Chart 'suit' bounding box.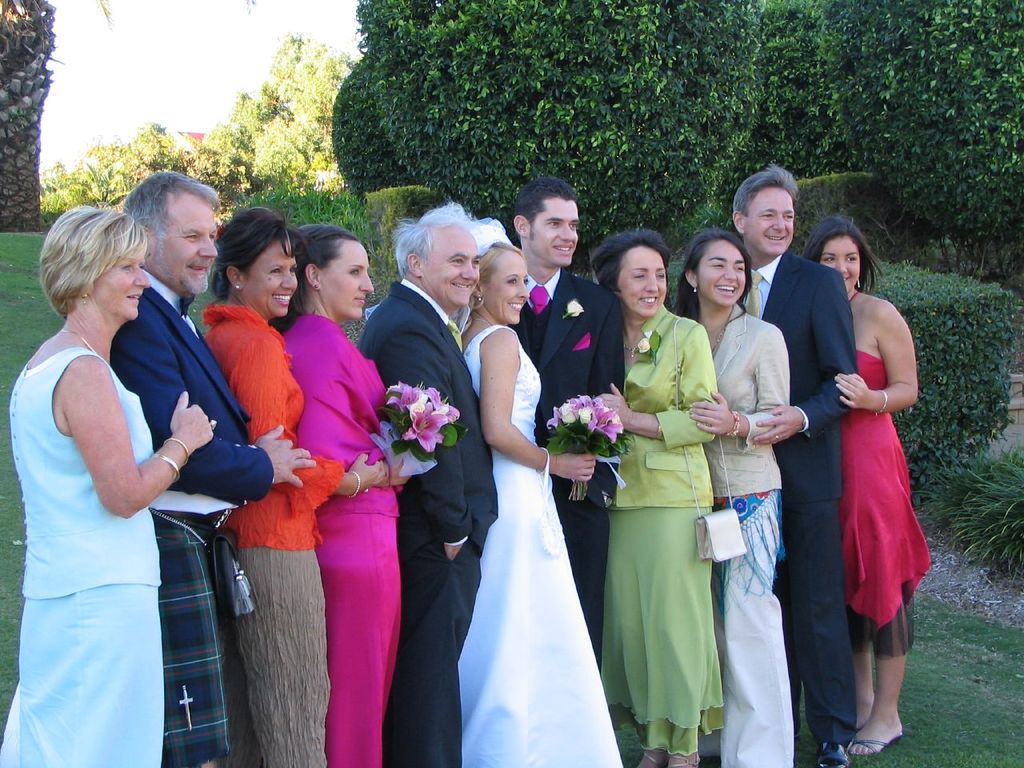
Charted: detection(512, 266, 630, 676).
